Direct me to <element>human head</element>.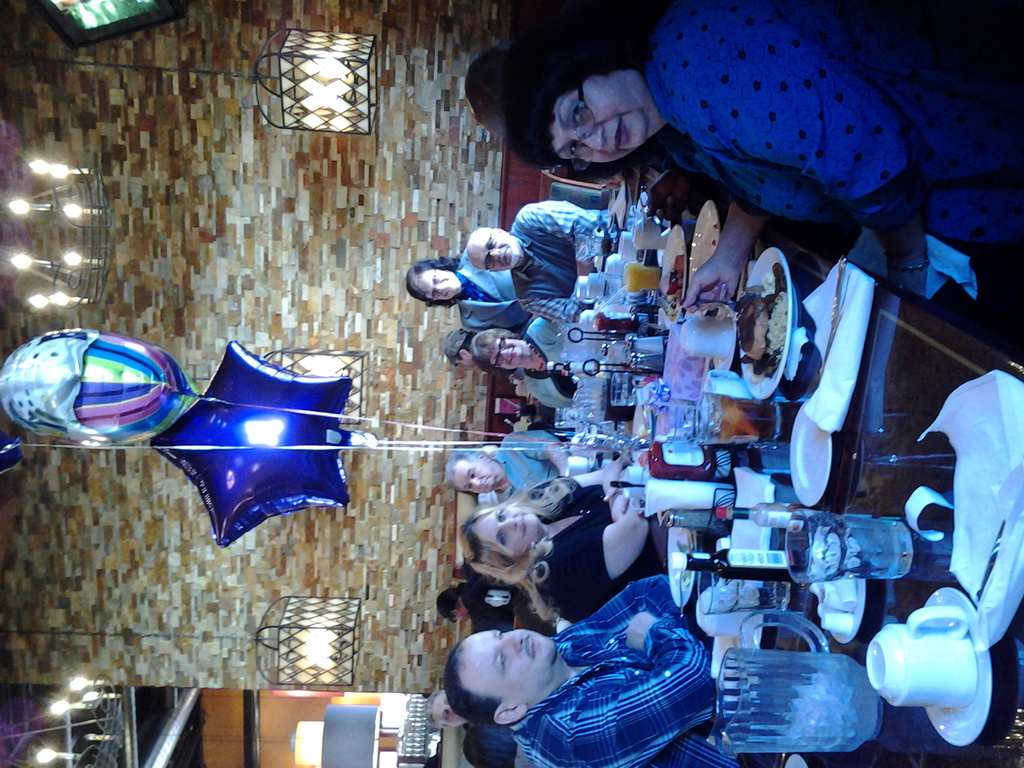
Direction: BBox(445, 330, 484, 372).
